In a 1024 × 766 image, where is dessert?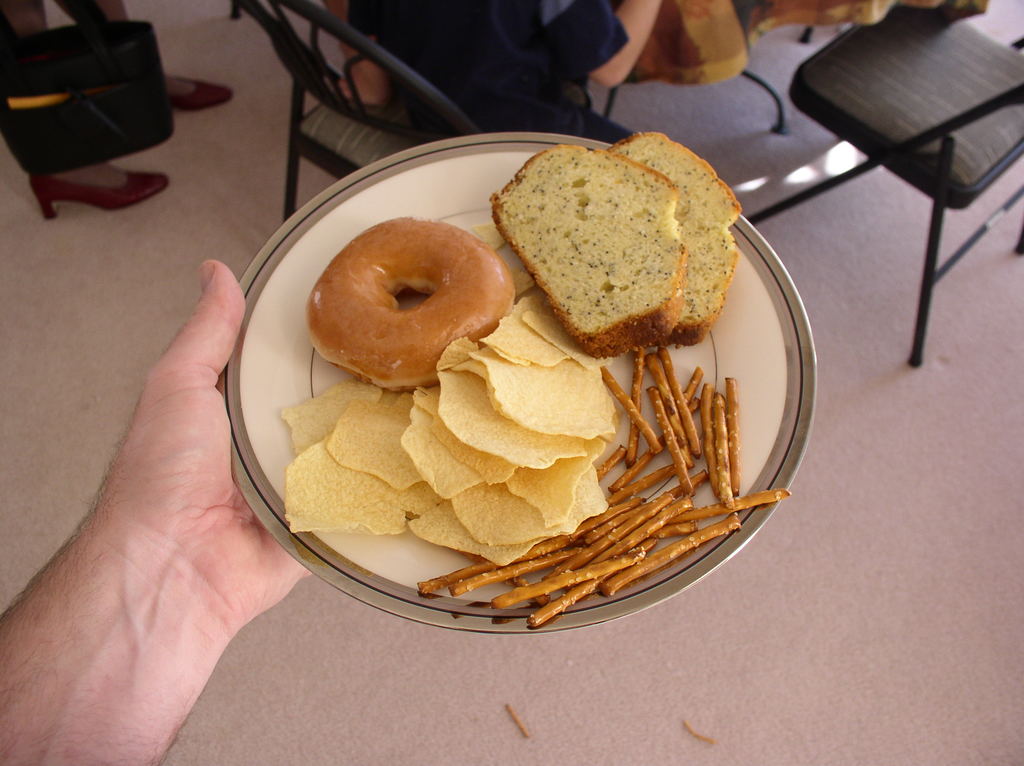
bbox(494, 173, 760, 411).
